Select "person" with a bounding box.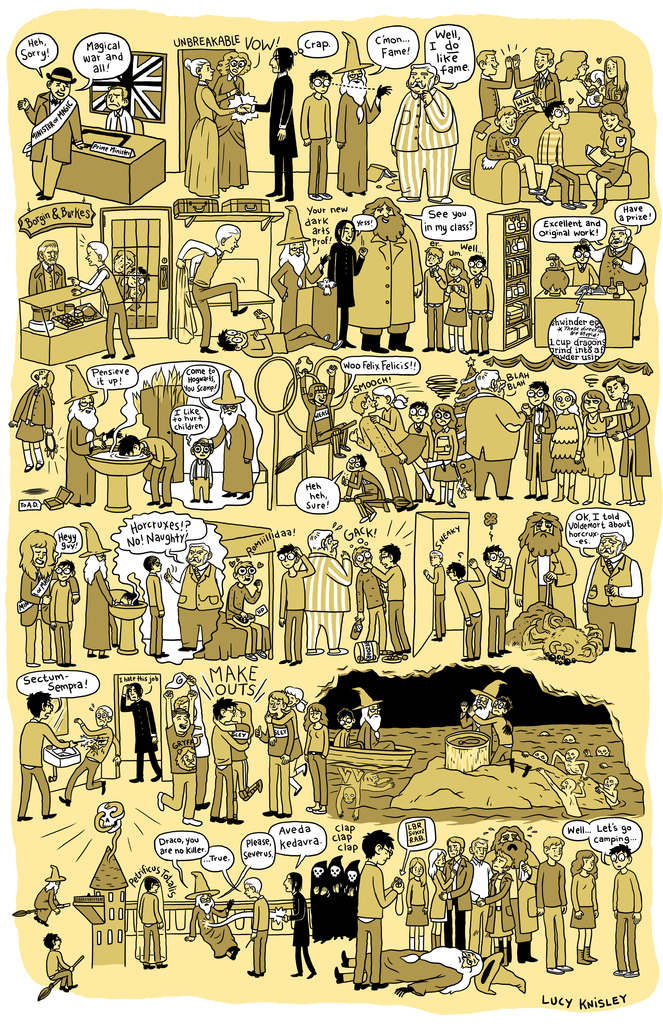
[22,687,78,817].
